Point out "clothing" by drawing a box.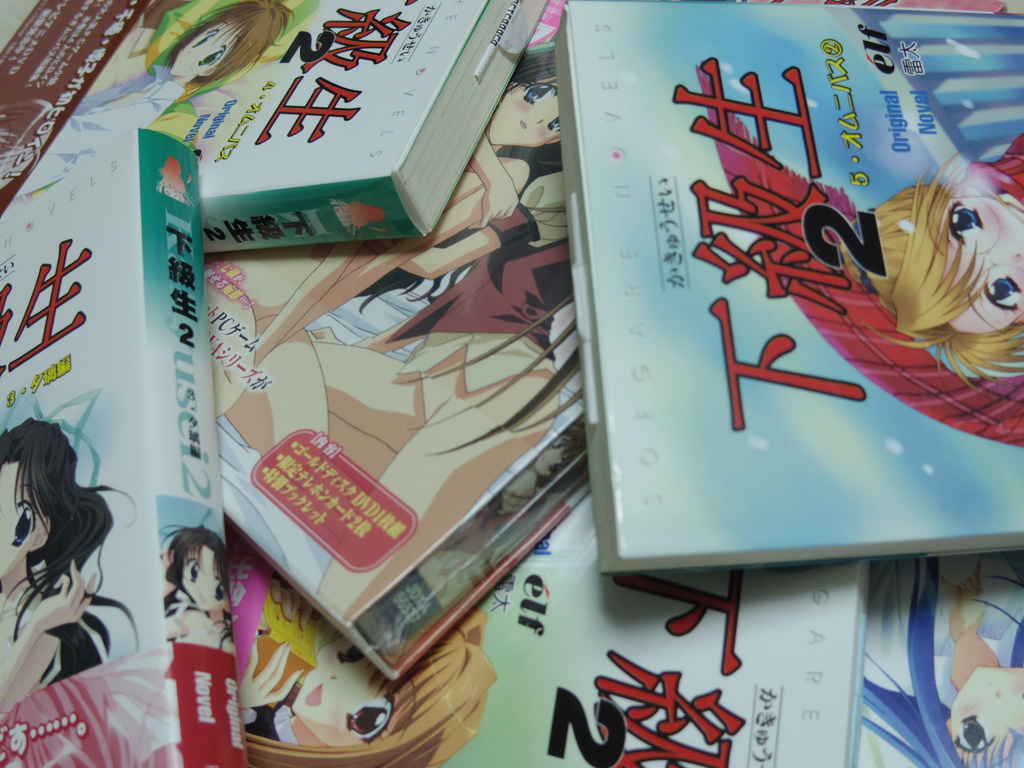
bbox(389, 214, 572, 345).
